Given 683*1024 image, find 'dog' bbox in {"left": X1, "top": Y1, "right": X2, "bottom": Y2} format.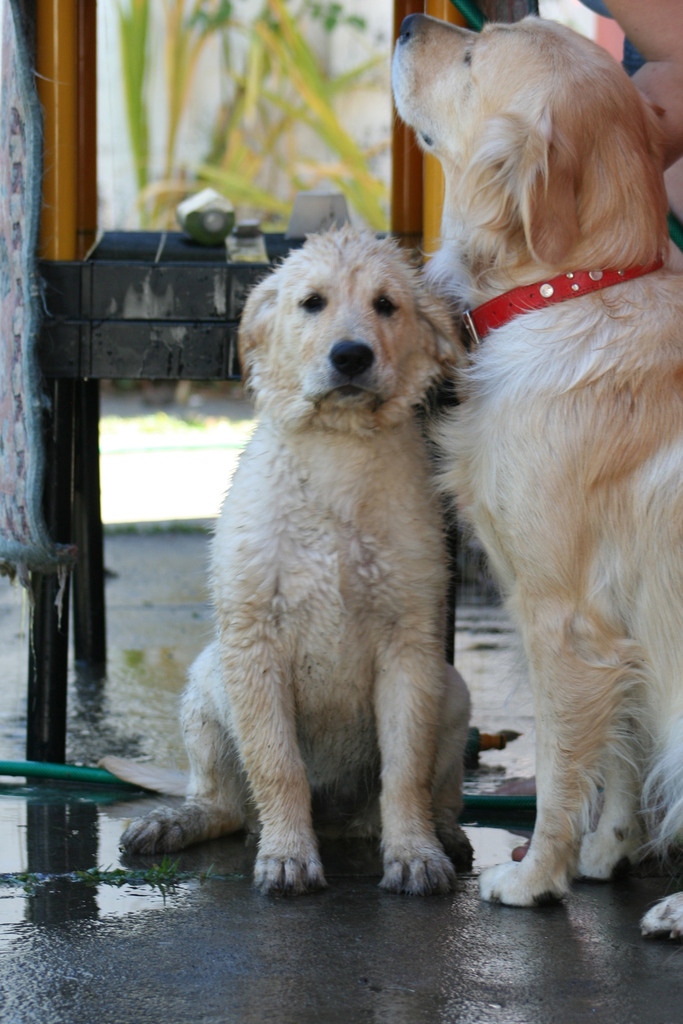
{"left": 391, "top": 13, "right": 682, "bottom": 939}.
